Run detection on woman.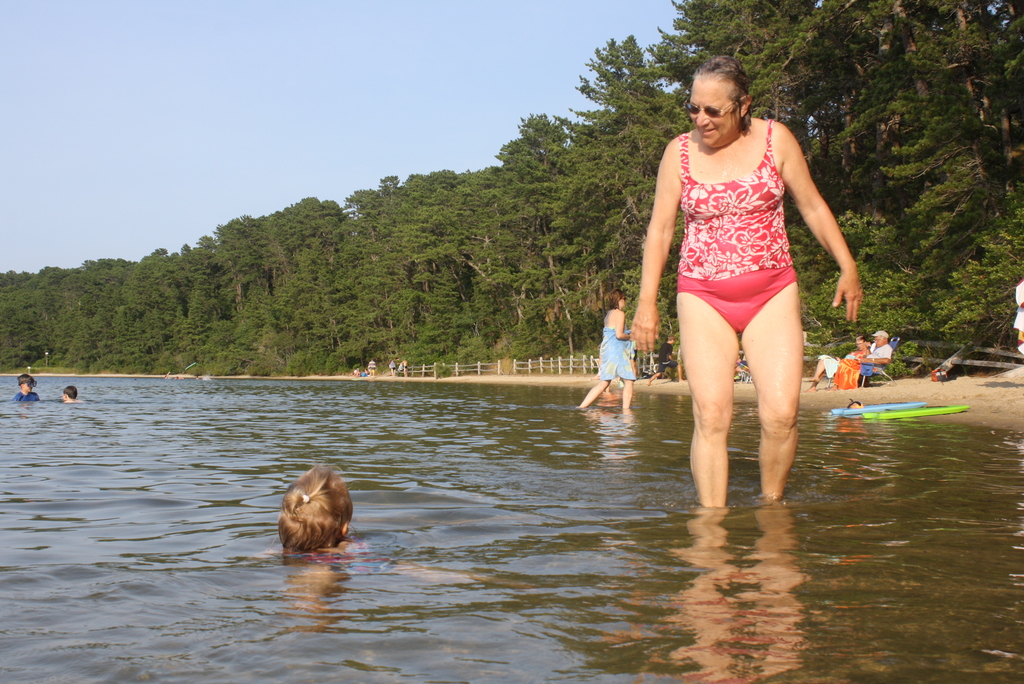
Result: BBox(574, 287, 635, 411).
